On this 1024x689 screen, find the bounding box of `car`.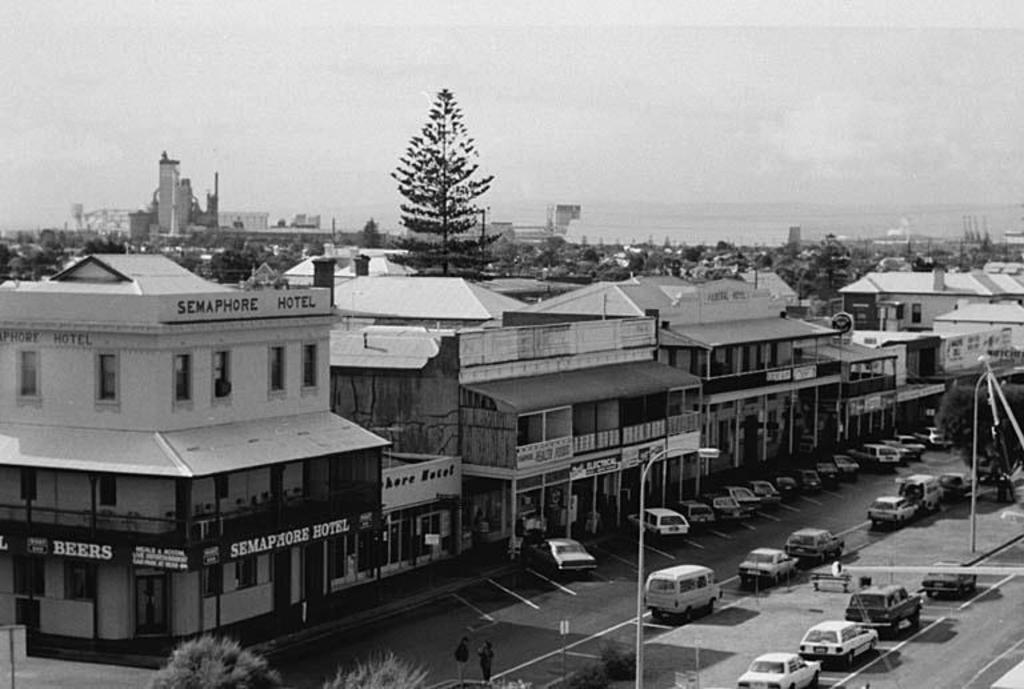
Bounding box: select_region(633, 505, 689, 540).
